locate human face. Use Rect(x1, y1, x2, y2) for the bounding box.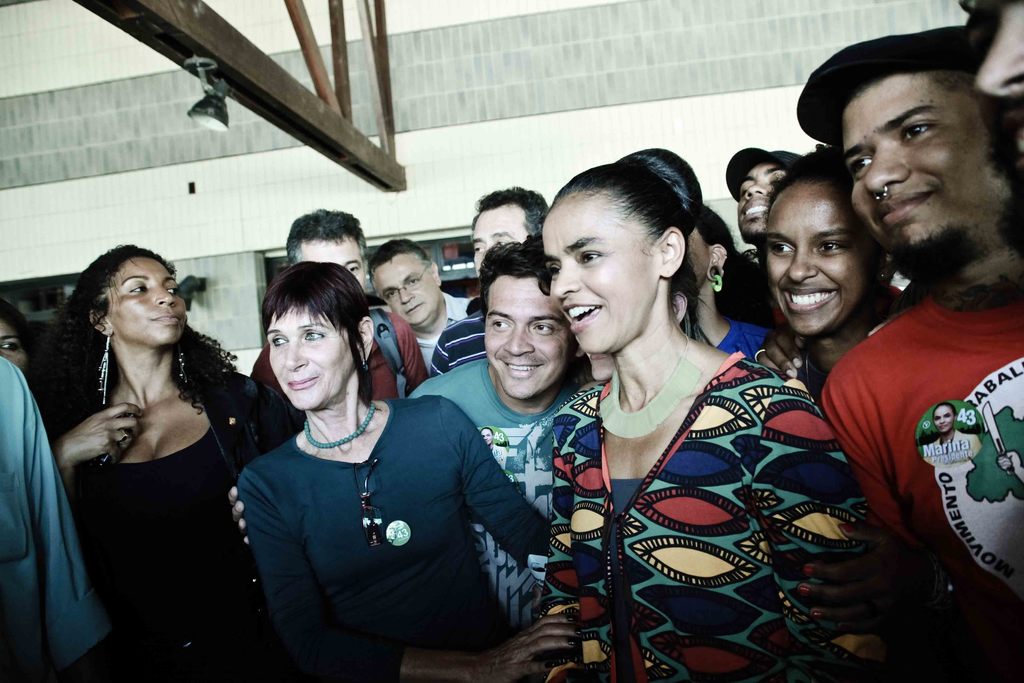
Rect(735, 168, 786, 241).
